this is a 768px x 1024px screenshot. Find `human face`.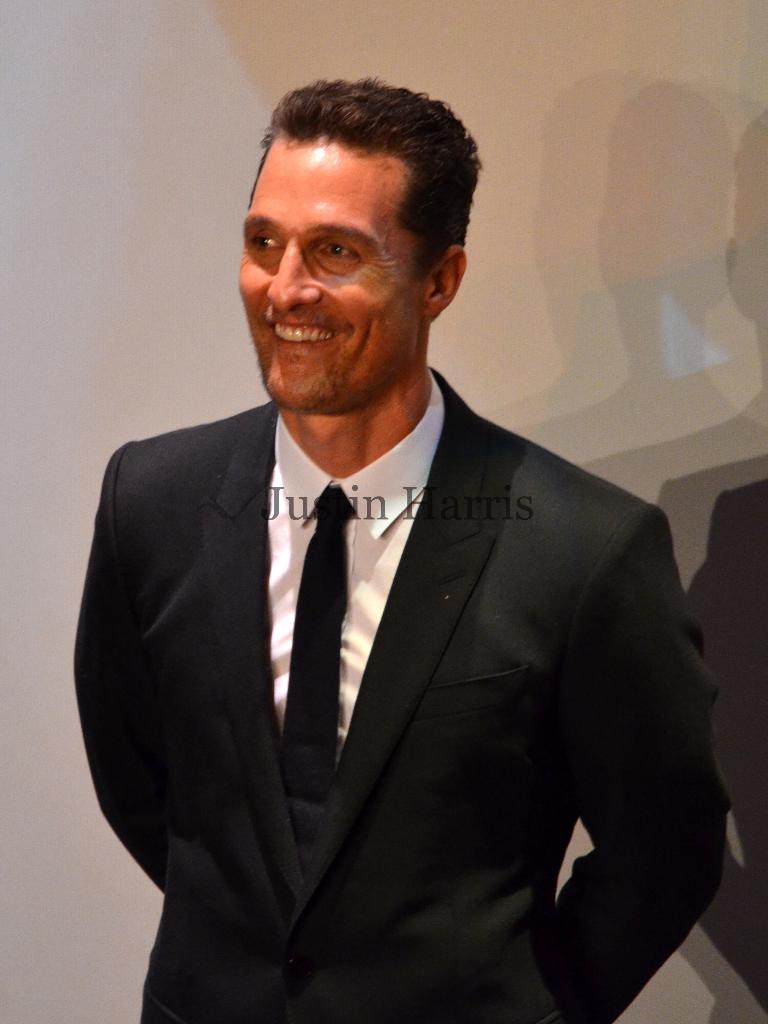
Bounding box: {"left": 234, "top": 145, "right": 425, "bottom": 415}.
